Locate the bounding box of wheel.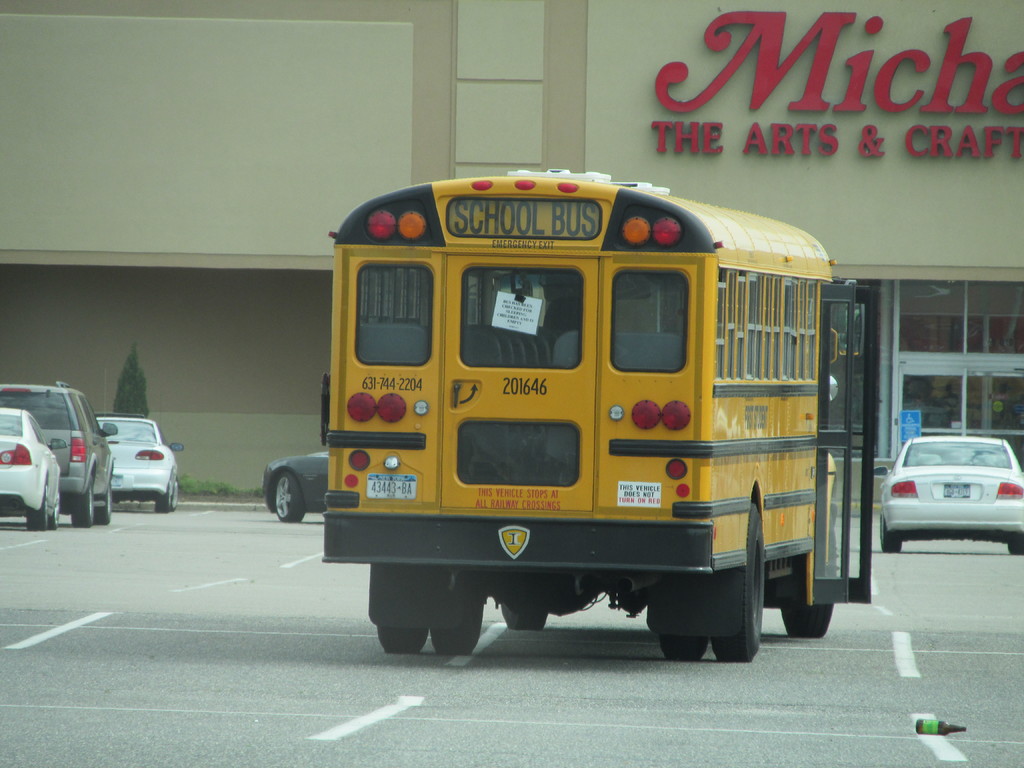
Bounding box: 95:484:112:524.
